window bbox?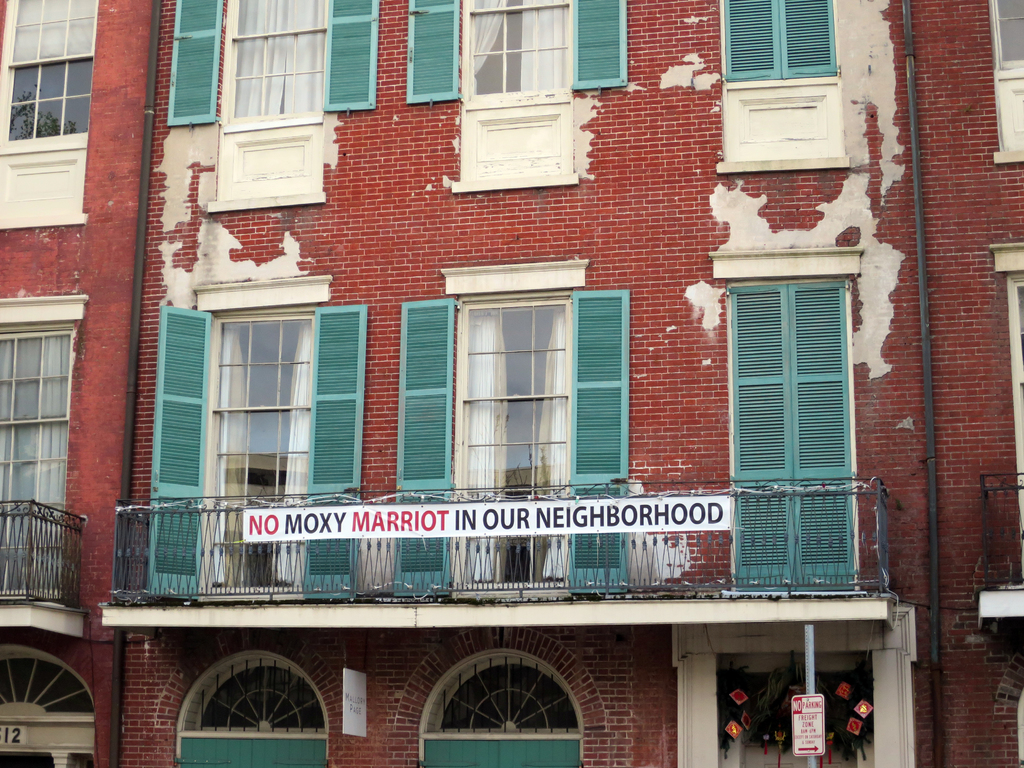
<region>729, 274, 861, 598</region>
